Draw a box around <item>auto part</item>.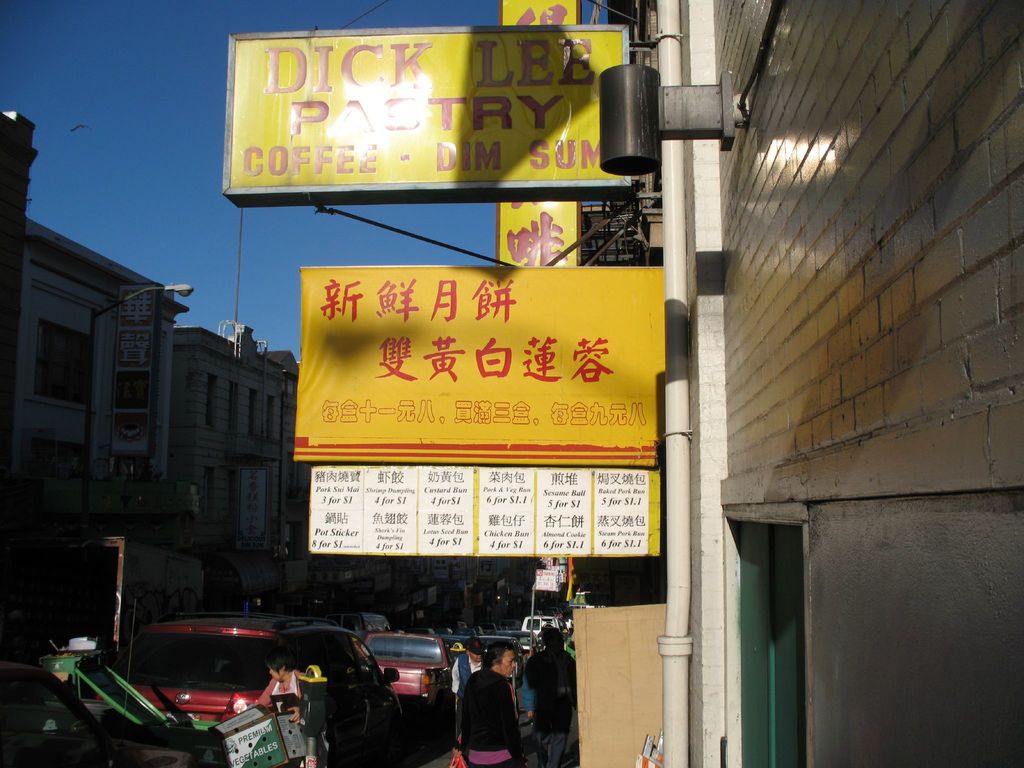
[110, 628, 286, 708].
